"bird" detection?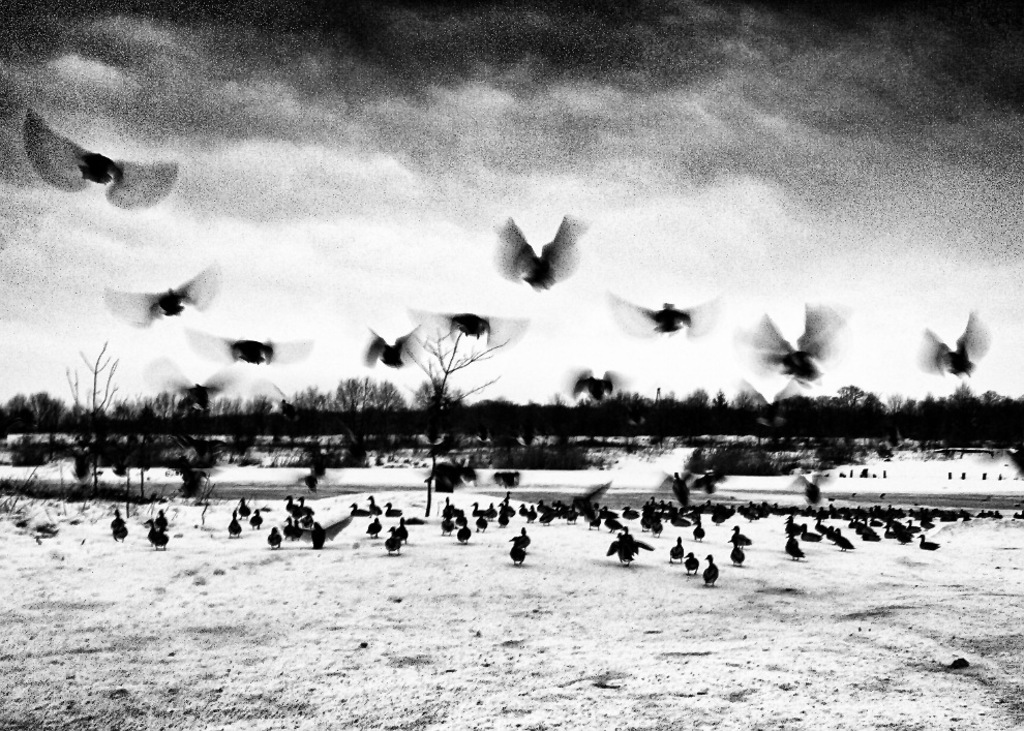
detection(358, 328, 427, 369)
